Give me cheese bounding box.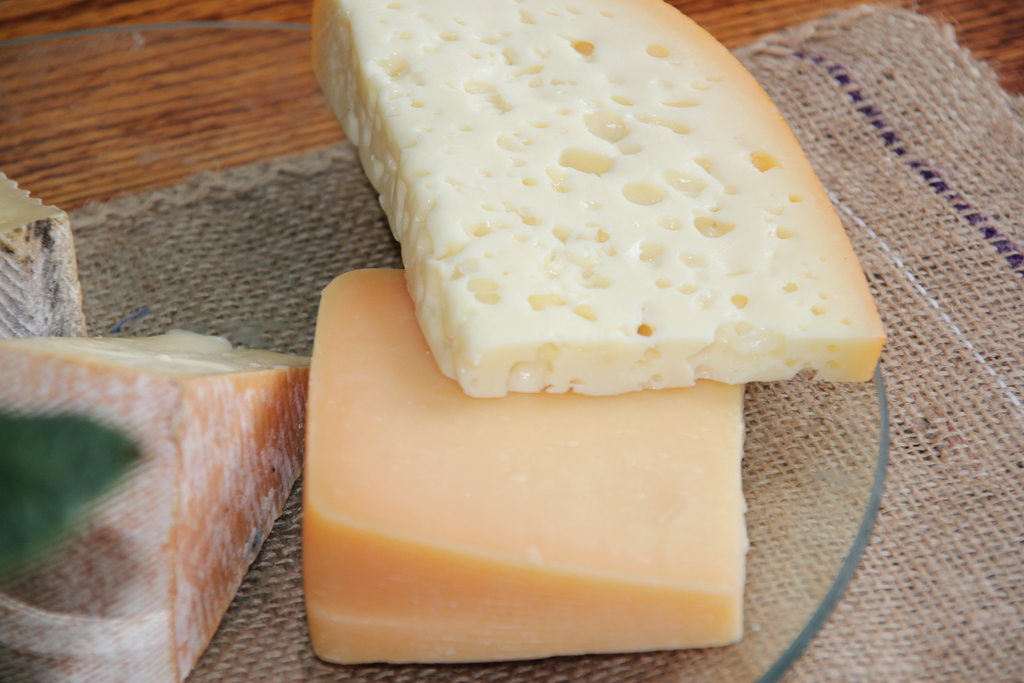
{"left": 295, "top": 273, "right": 750, "bottom": 668}.
